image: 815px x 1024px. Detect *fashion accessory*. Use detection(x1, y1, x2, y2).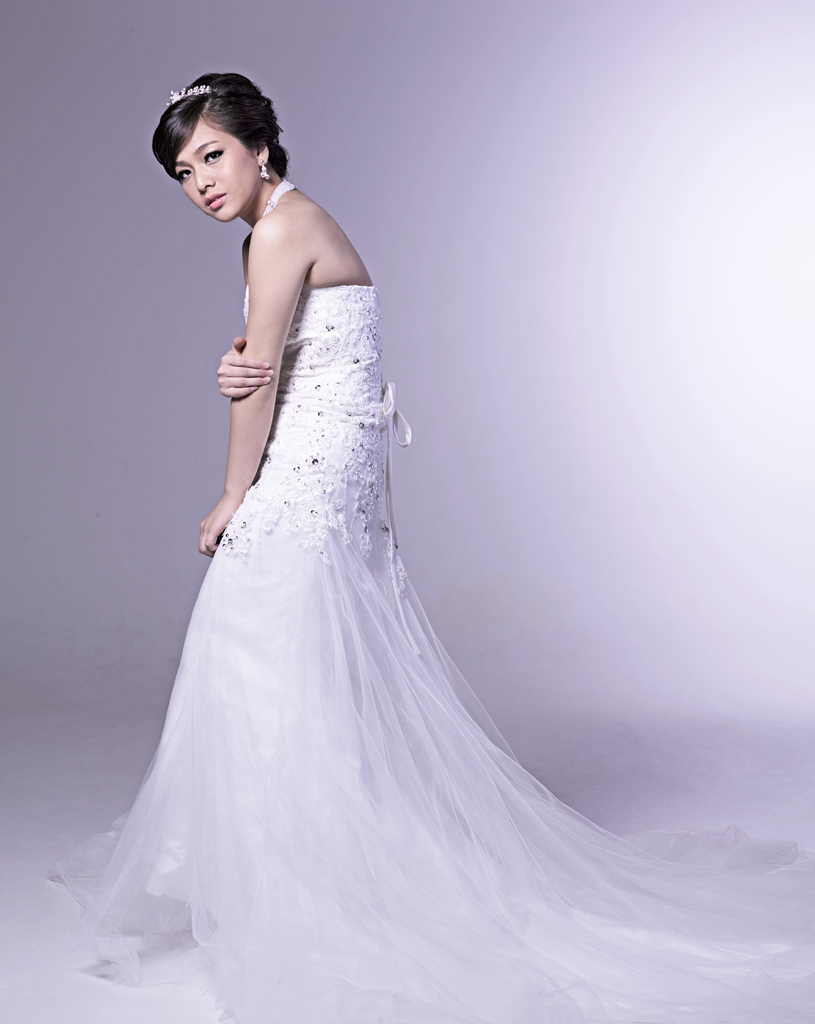
detection(255, 175, 291, 221).
